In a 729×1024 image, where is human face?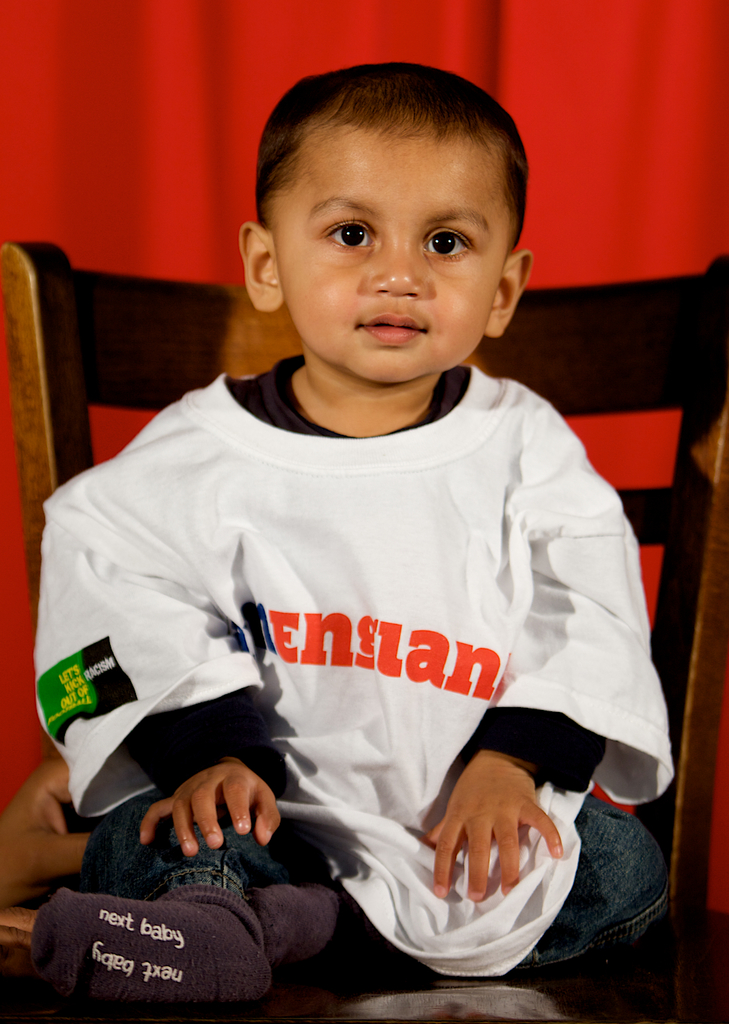
(x1=281, y1=116, x2=514, y2=386).
